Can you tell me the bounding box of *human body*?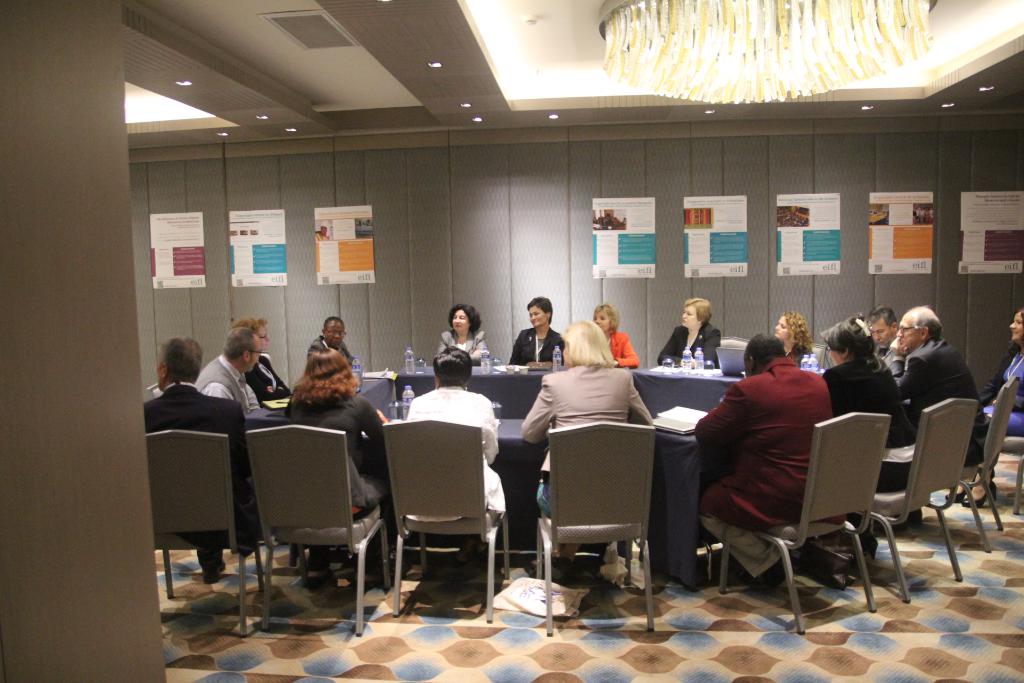
x1=433, y1=307, x2=500, y2=373.
